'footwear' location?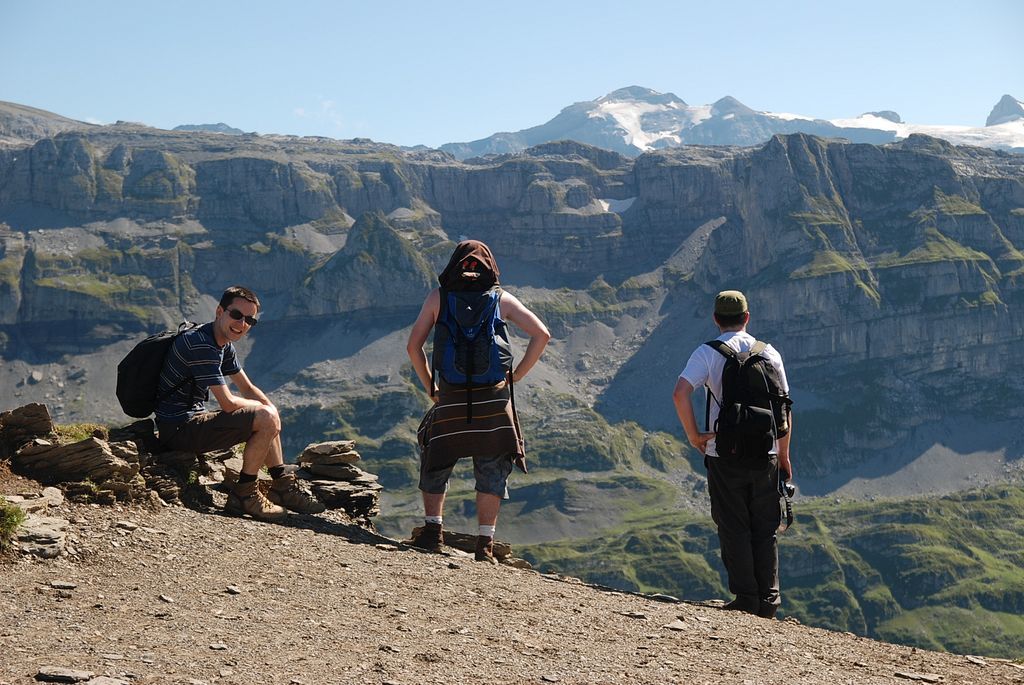
399/521/445/553
